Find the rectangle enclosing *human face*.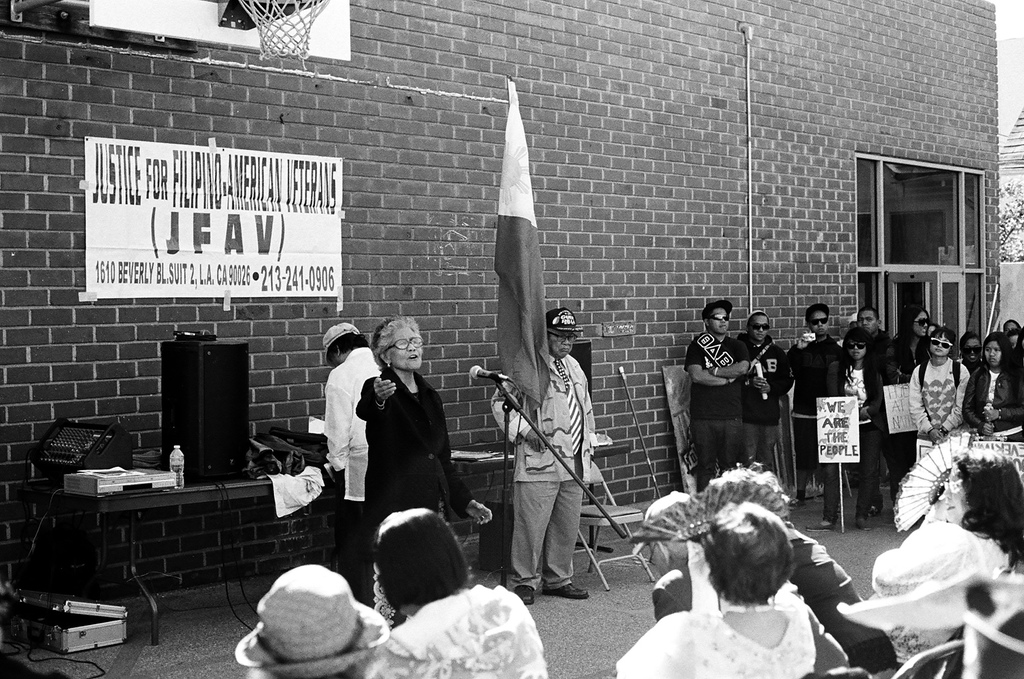
{"x1": 549, "y1": 333, "x2": 572, "y2": 358}.
